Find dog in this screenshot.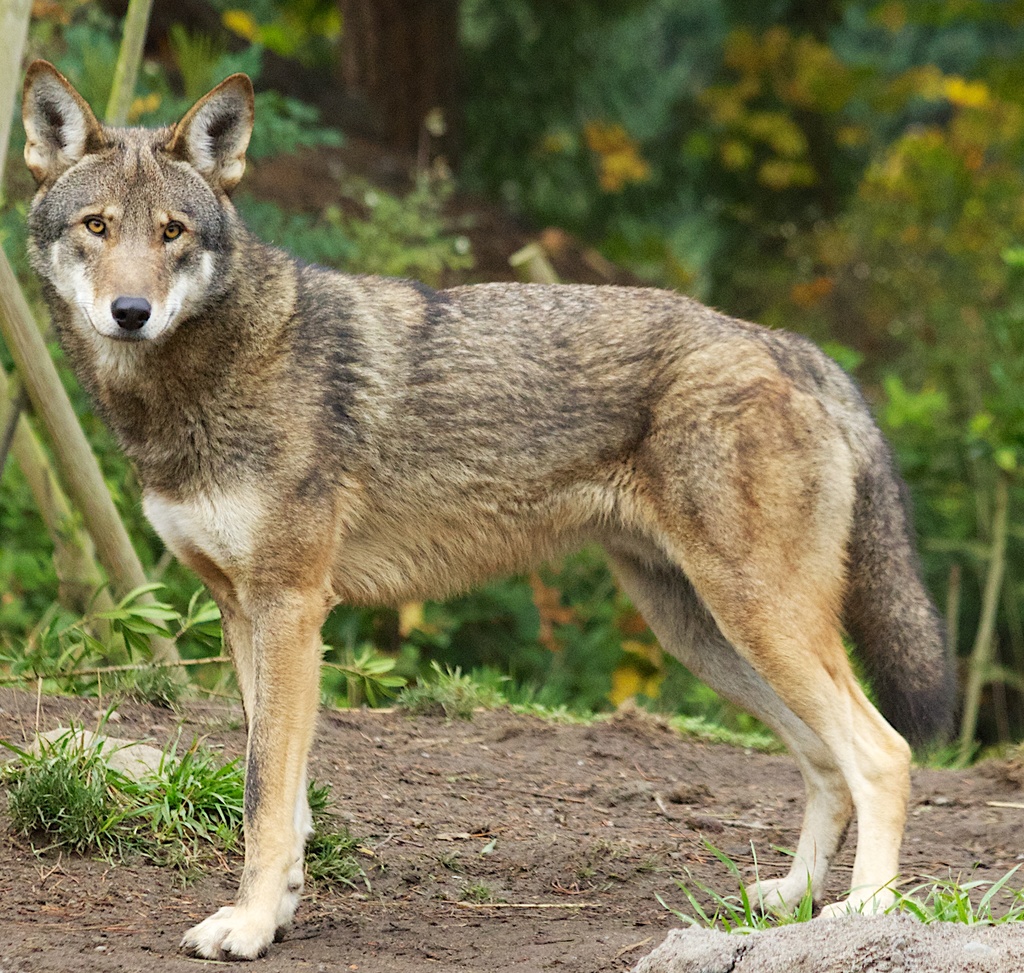
The bounding box for dog is select_region(19, 51, 961, 967).
